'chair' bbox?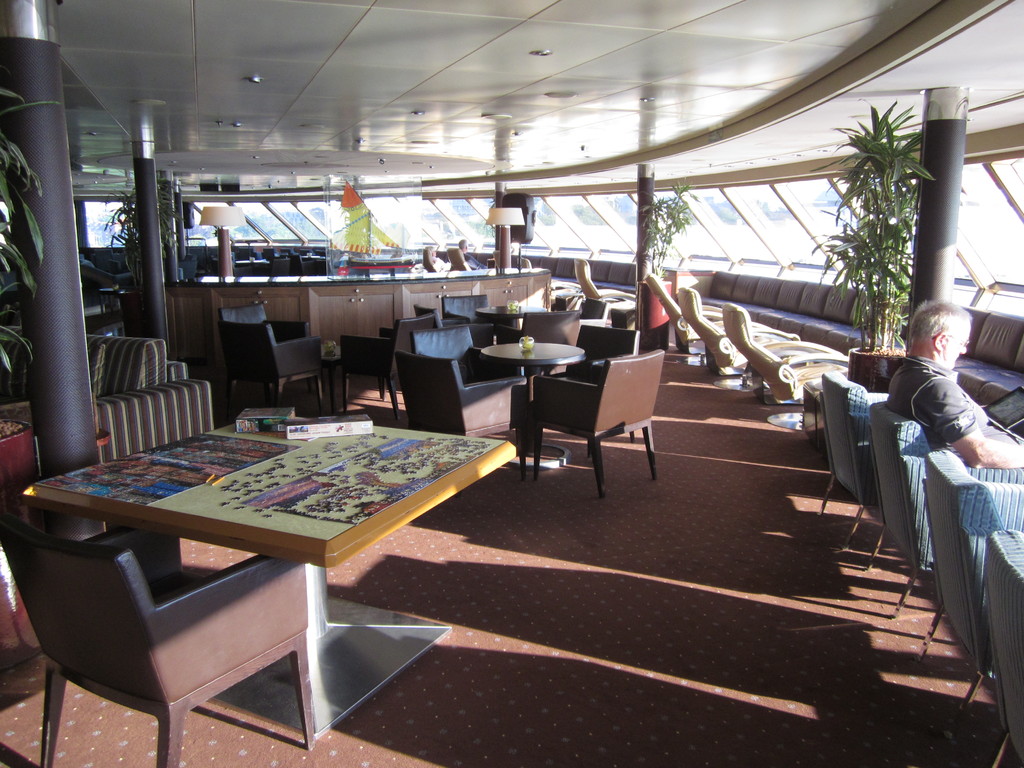
BBox(681, 288, 804, 392)
